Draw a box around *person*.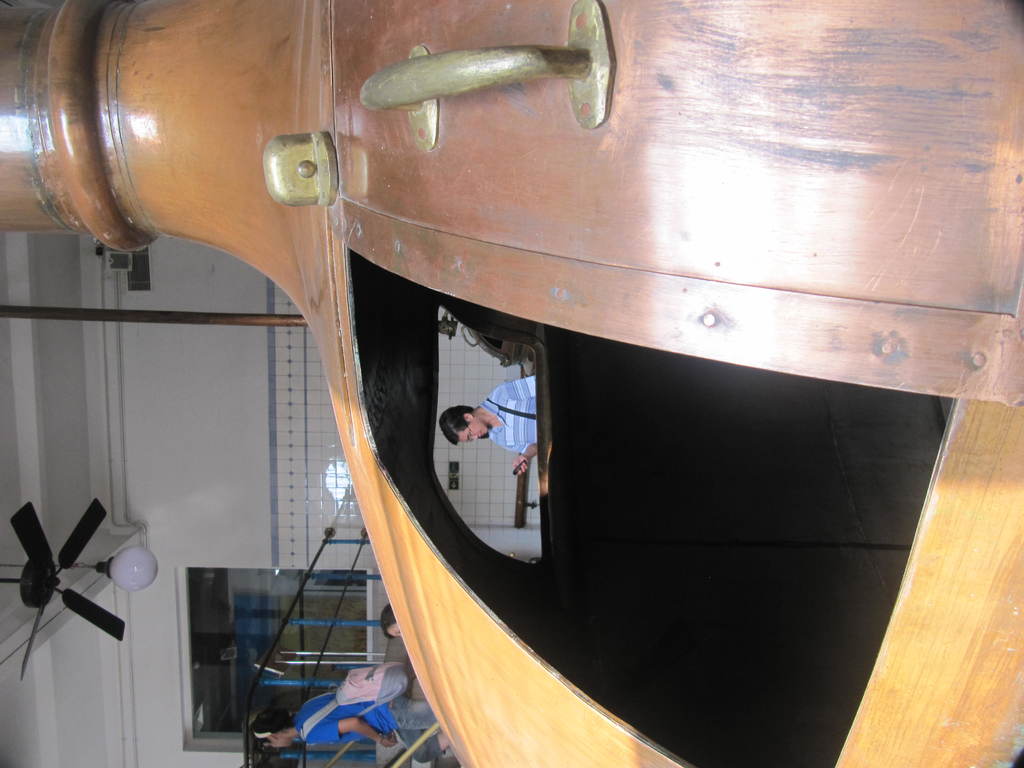
box(436, 372, 547, 474).
